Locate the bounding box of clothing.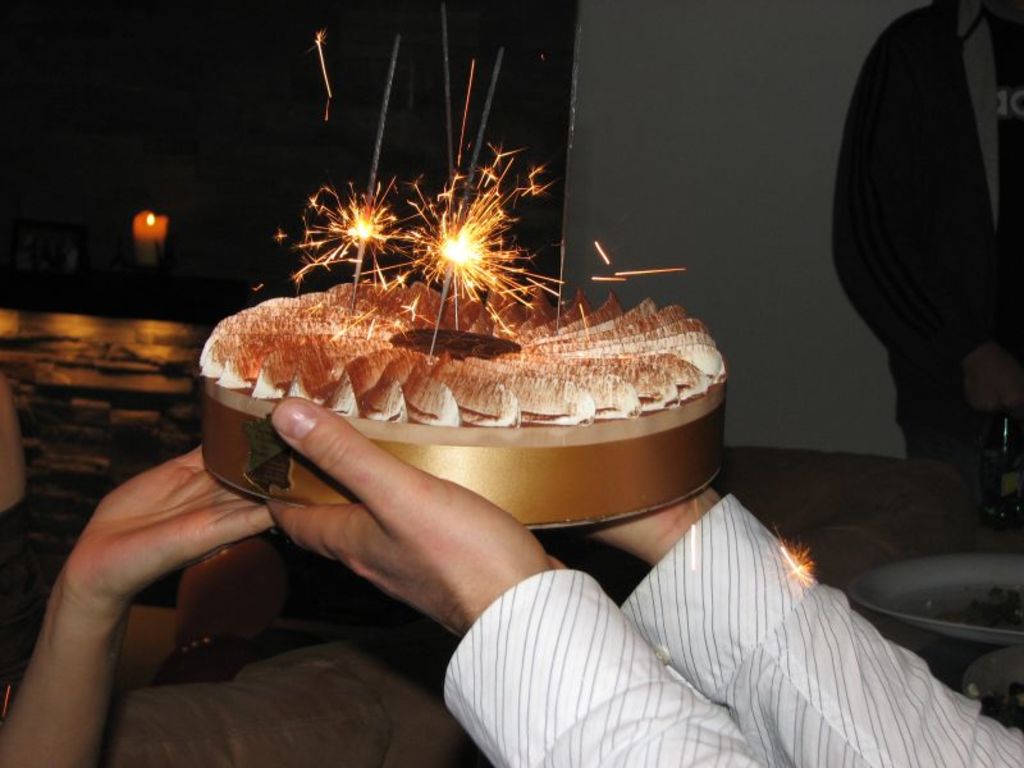
Bounding box: crop(378, 433, 992, 759).
